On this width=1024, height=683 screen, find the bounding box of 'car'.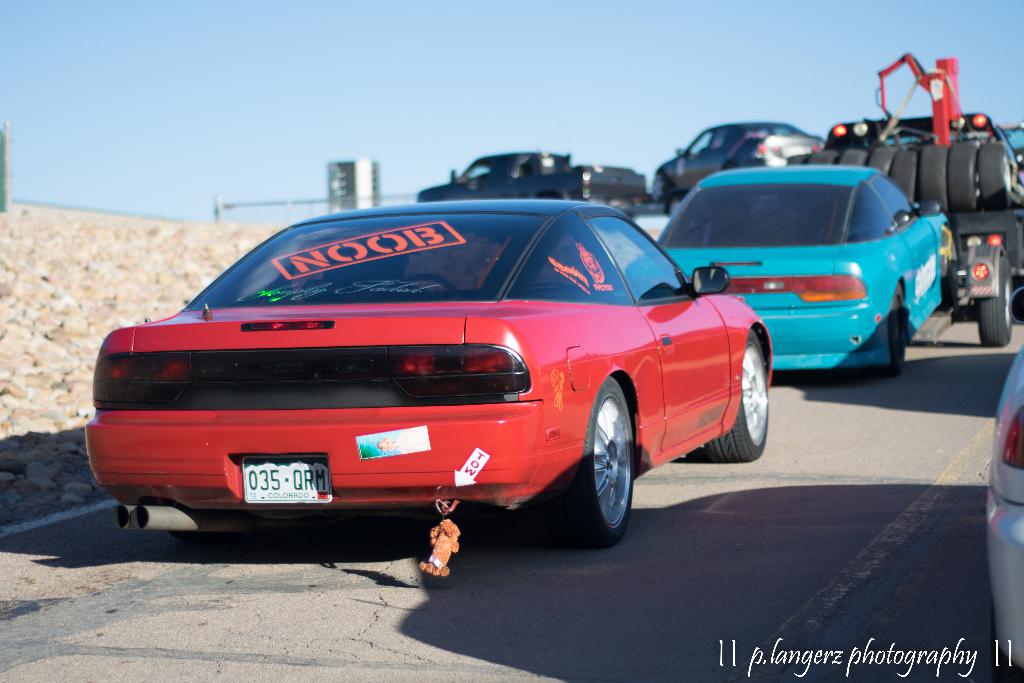
Bounding box: [90, 166, 755, 568].
